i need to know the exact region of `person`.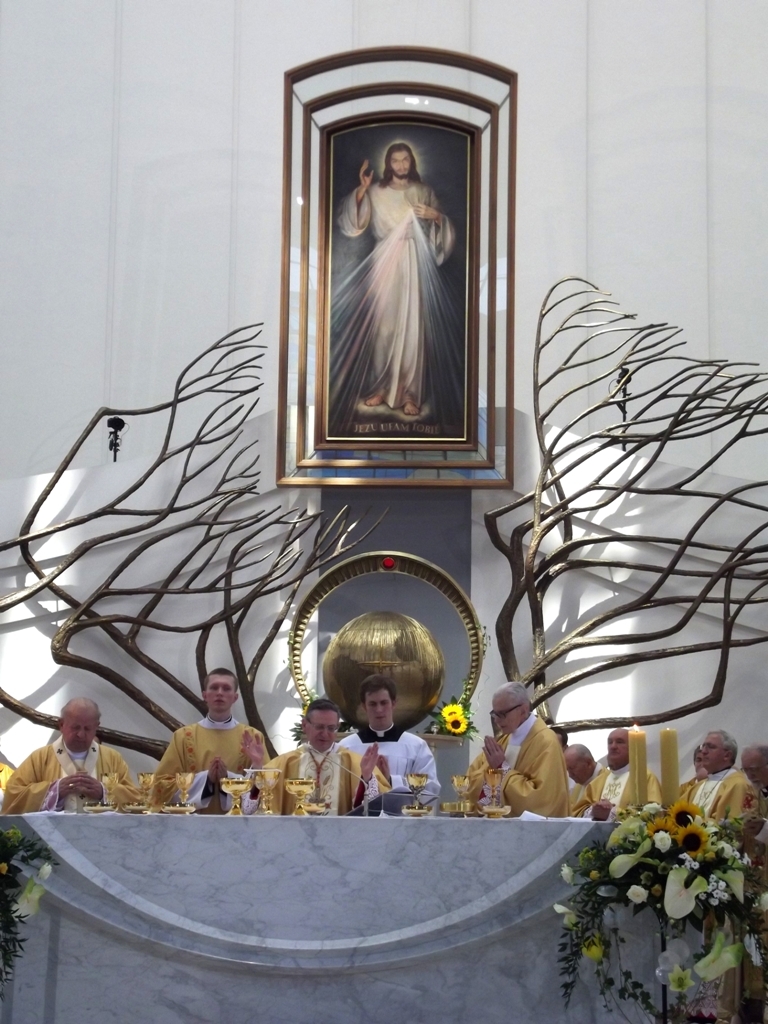
Region: x1=335 y1=135 x2=451 y2=410.
